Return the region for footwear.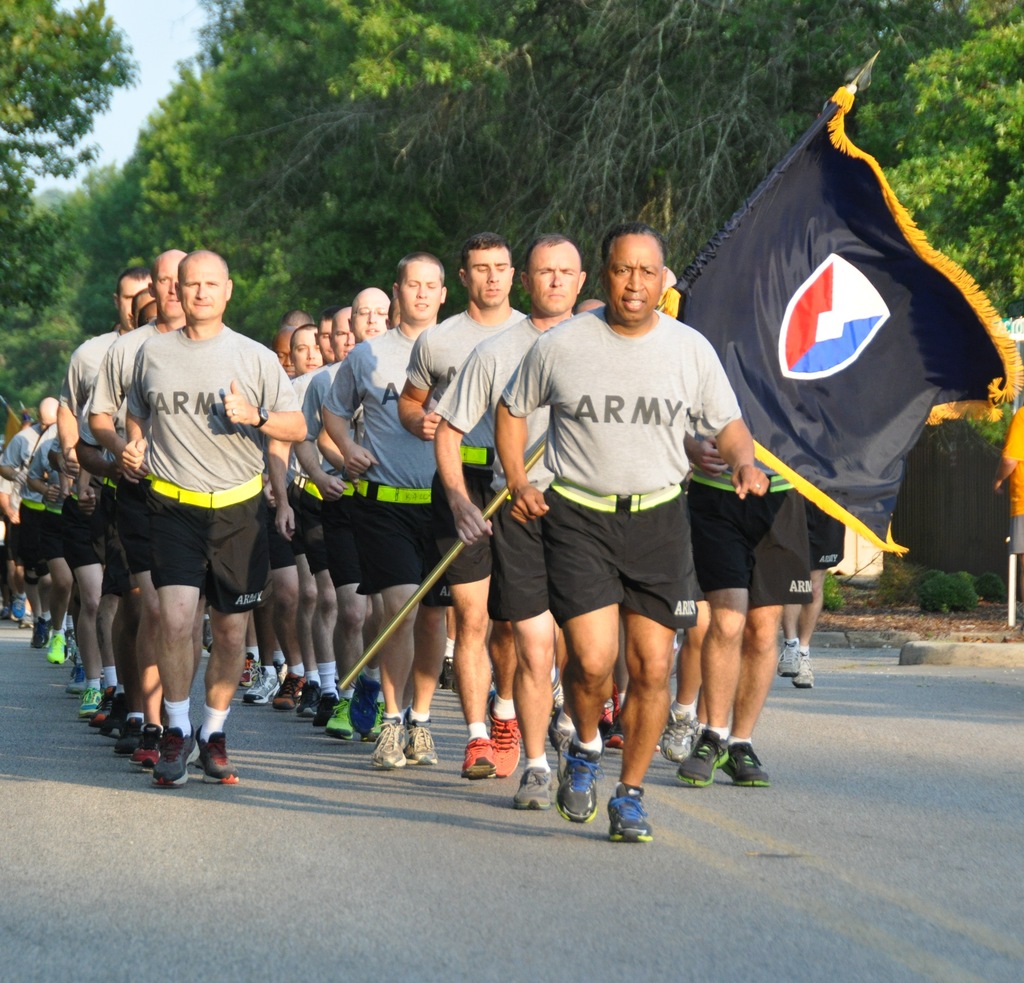
(554,742,606,824).
